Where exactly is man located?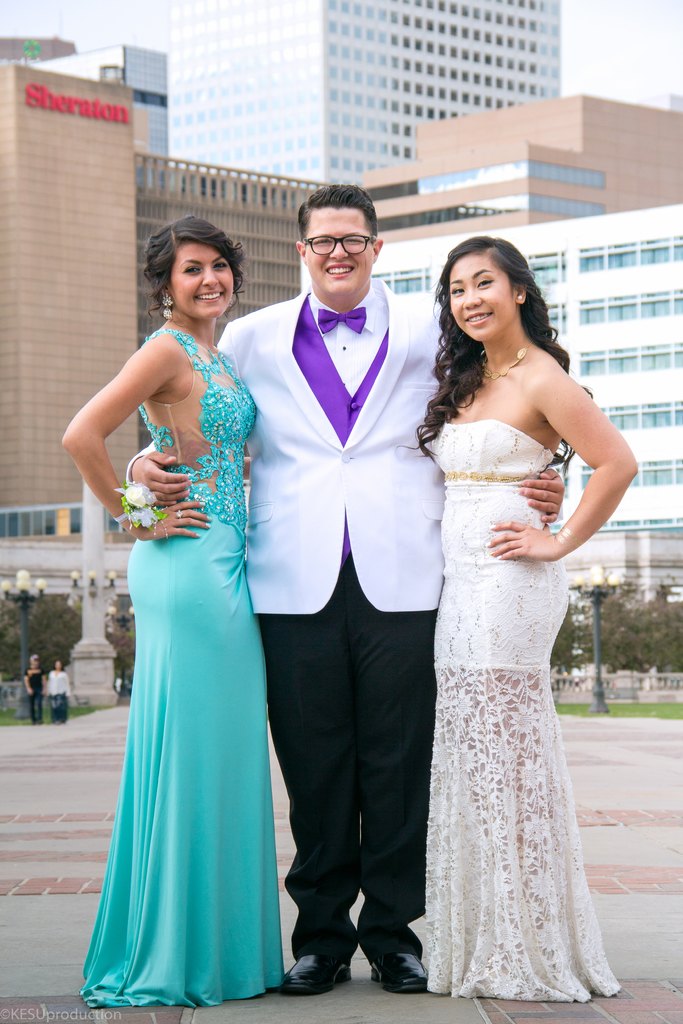
Its bounding box is {"left": 126, "top": 185, "right": 563, "bottom": 998}.
